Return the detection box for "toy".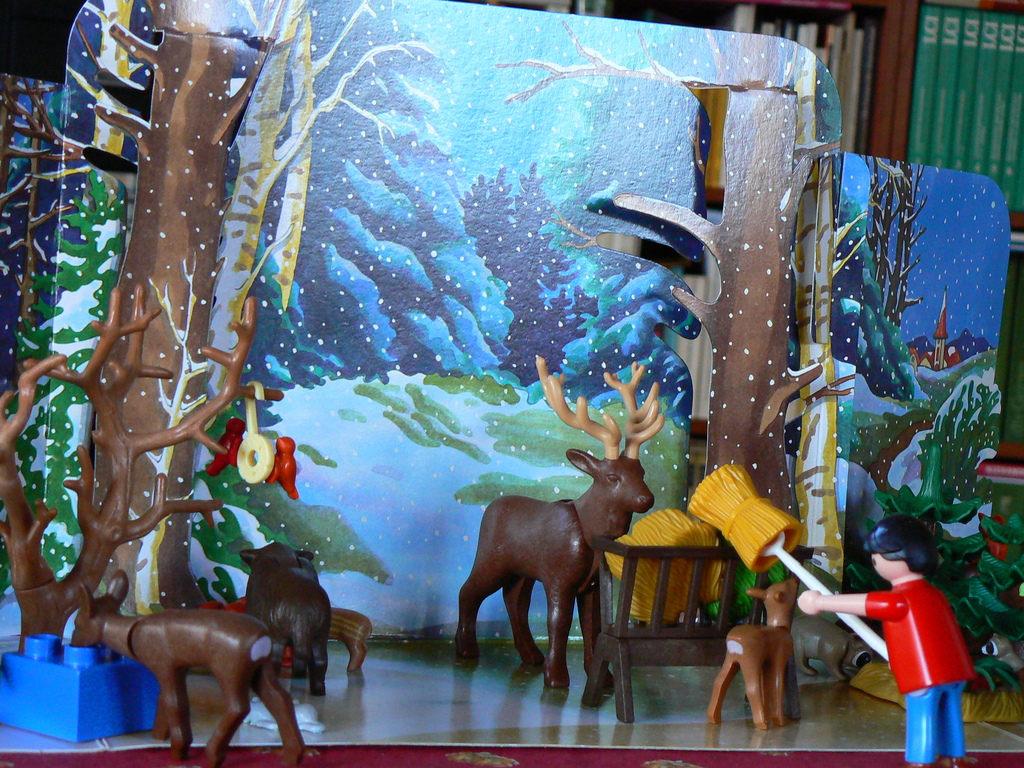
<region>682, 451, 900, 659</region>.
